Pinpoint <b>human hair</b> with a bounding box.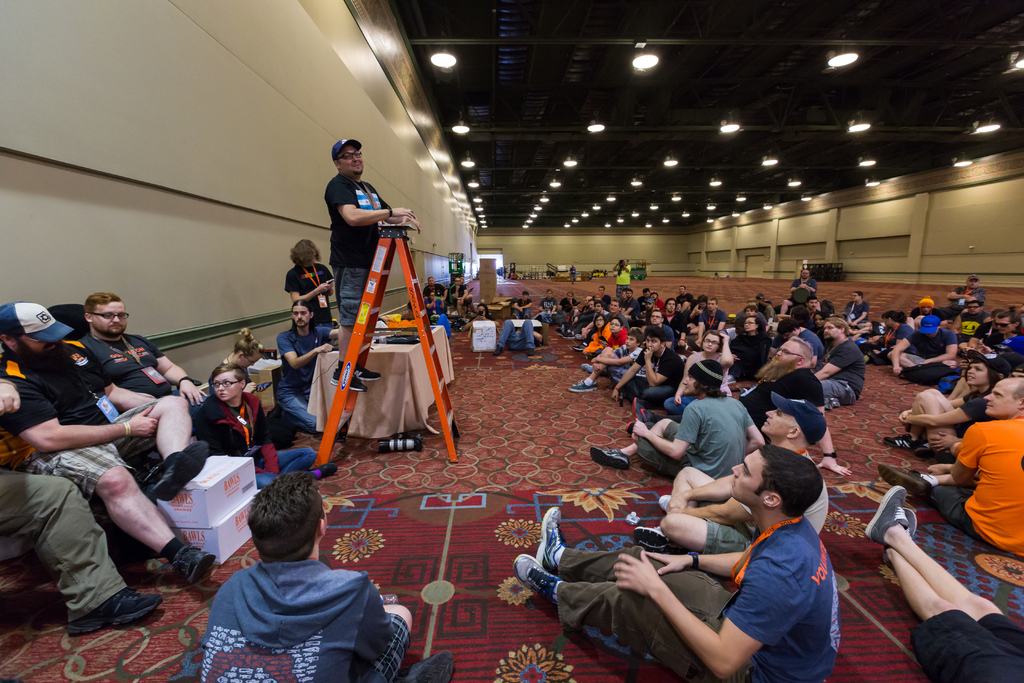
(988,304,1003,325).
